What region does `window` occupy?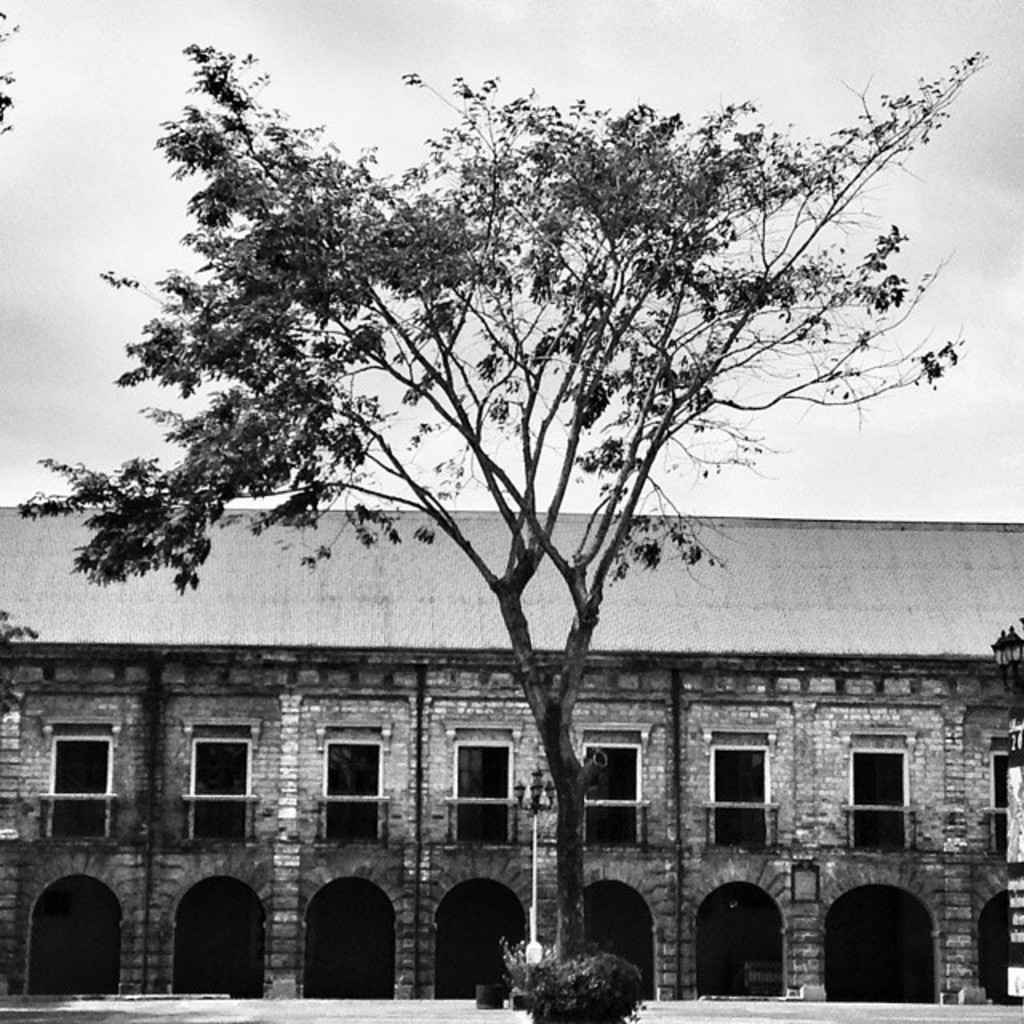
box(40, 731, 125, 845).
